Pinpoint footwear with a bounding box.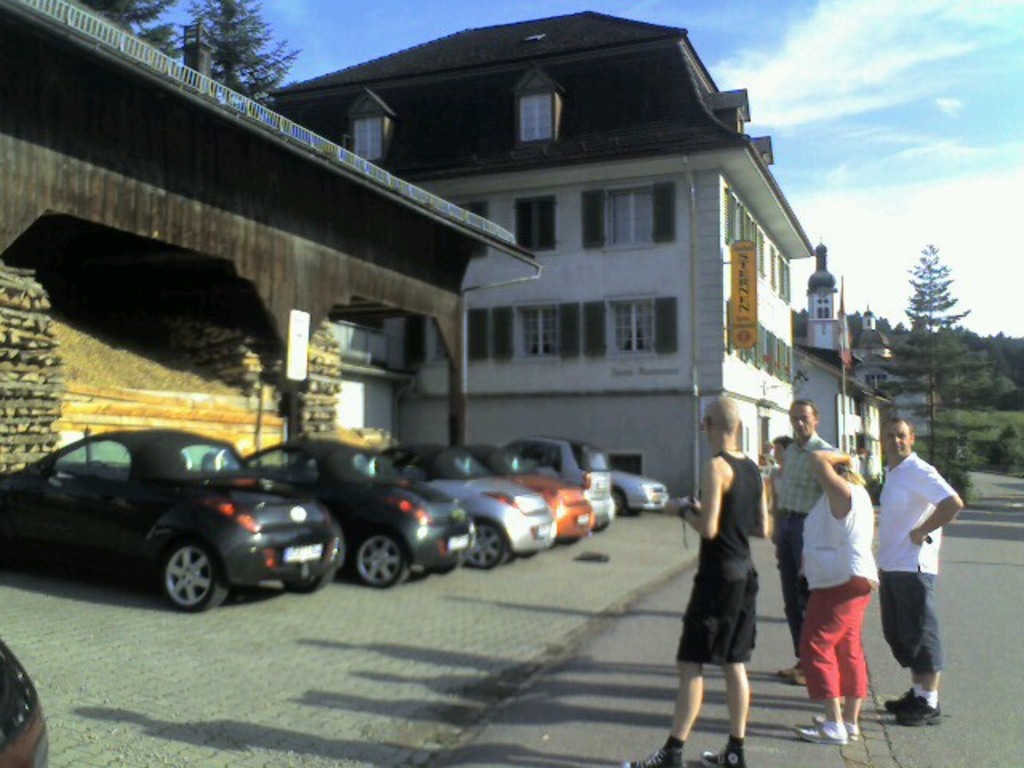
{"x1": 811, "y1": 715, "x2": 856, "y2": 736}.
